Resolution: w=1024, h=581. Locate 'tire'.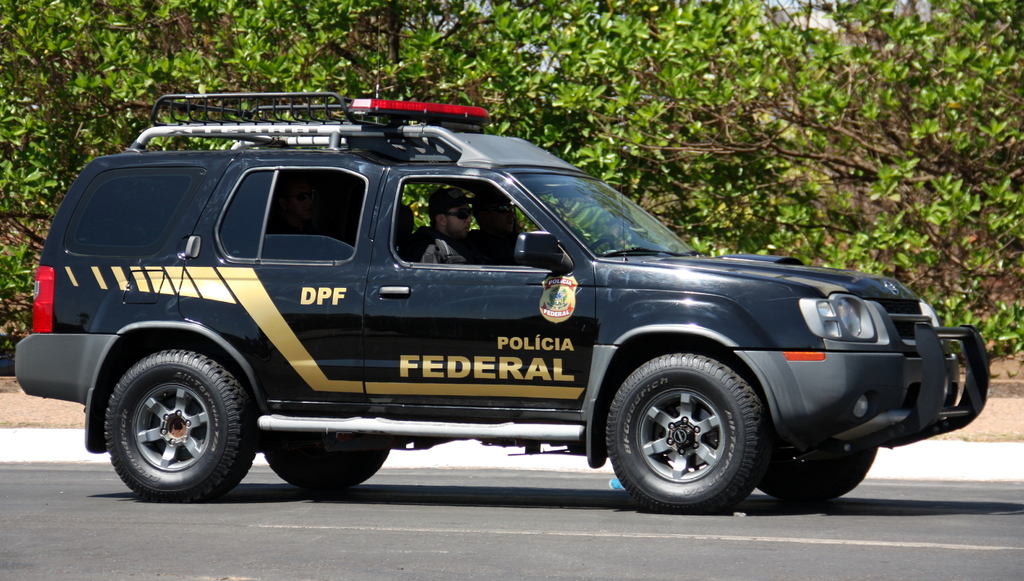
(left=263, top=438, right=390, bottom=495).
